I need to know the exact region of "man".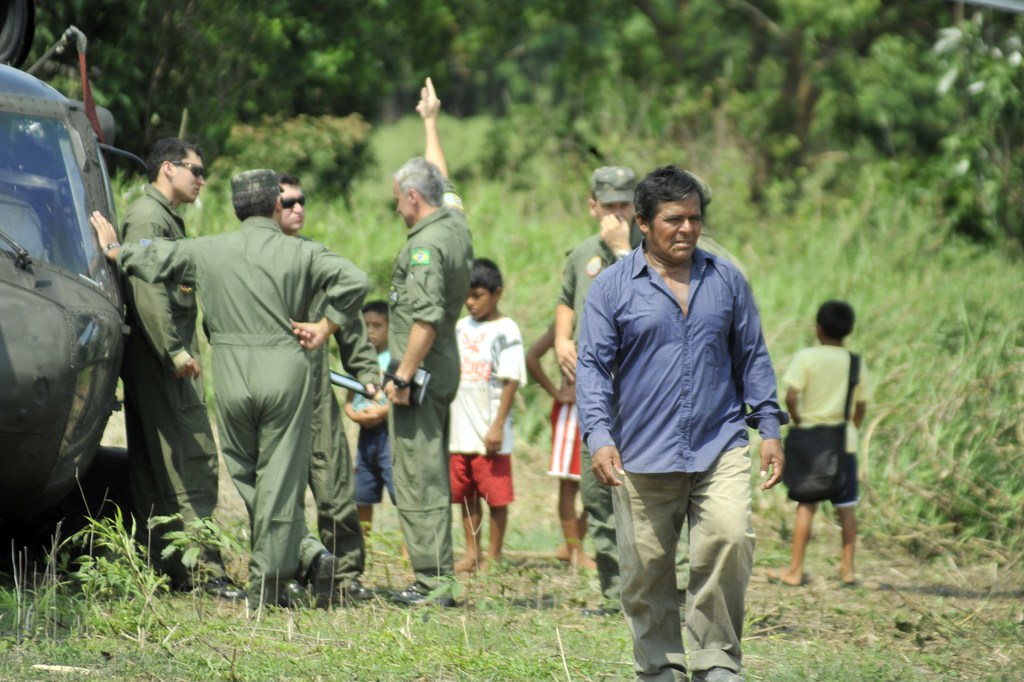
Region: left=110, top=128, right=246, bottom=602.
